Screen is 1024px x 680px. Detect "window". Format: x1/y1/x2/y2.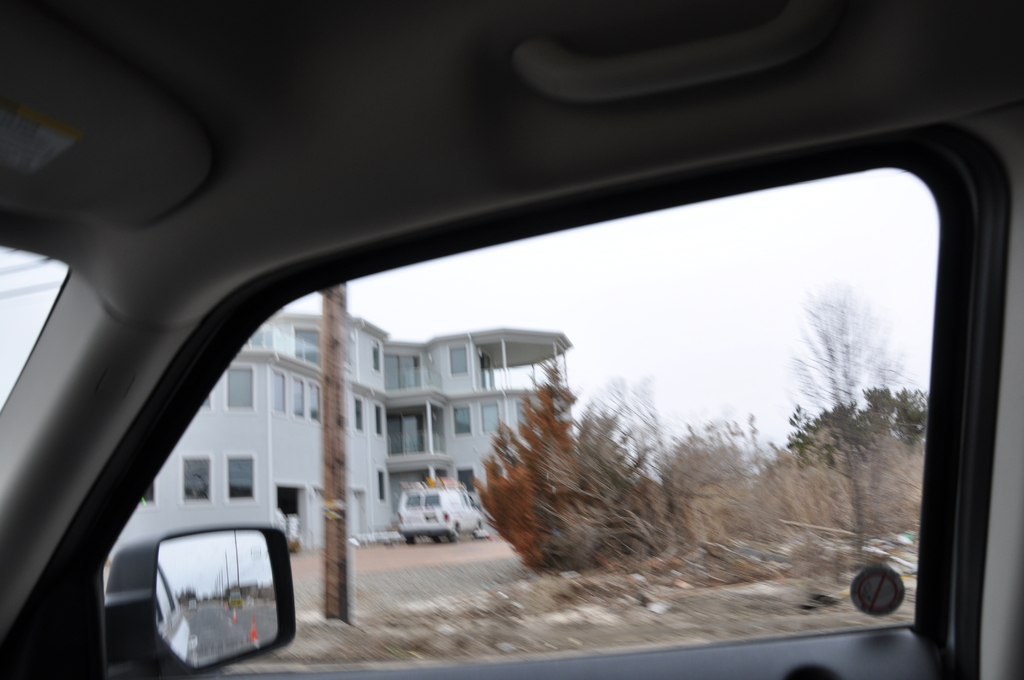
109/154/913/679.
